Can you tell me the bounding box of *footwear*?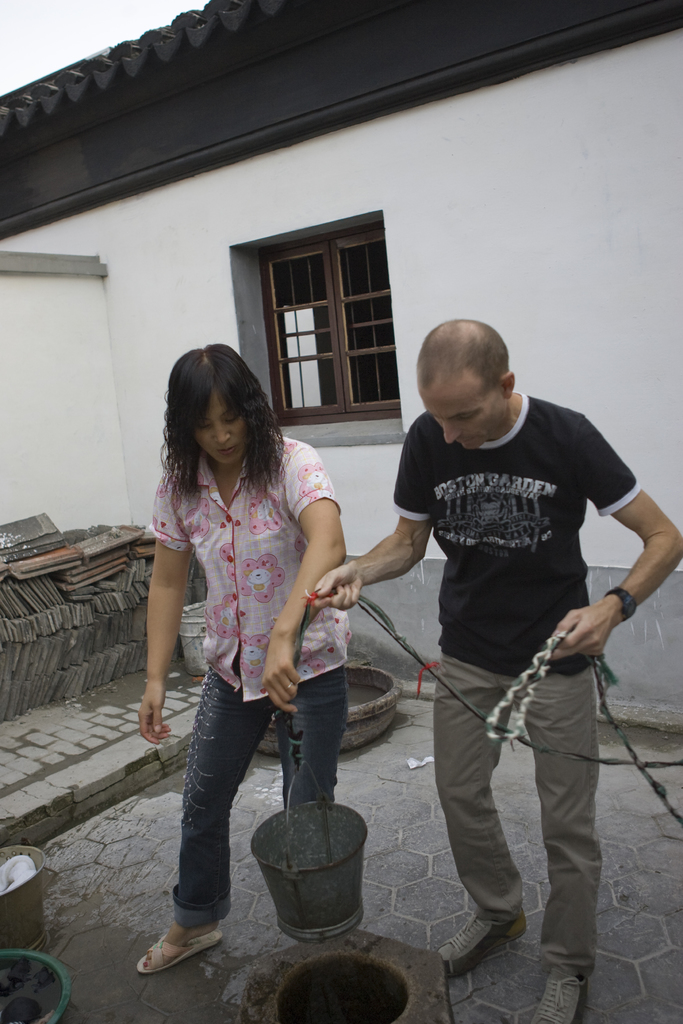
135:893:232:990.
